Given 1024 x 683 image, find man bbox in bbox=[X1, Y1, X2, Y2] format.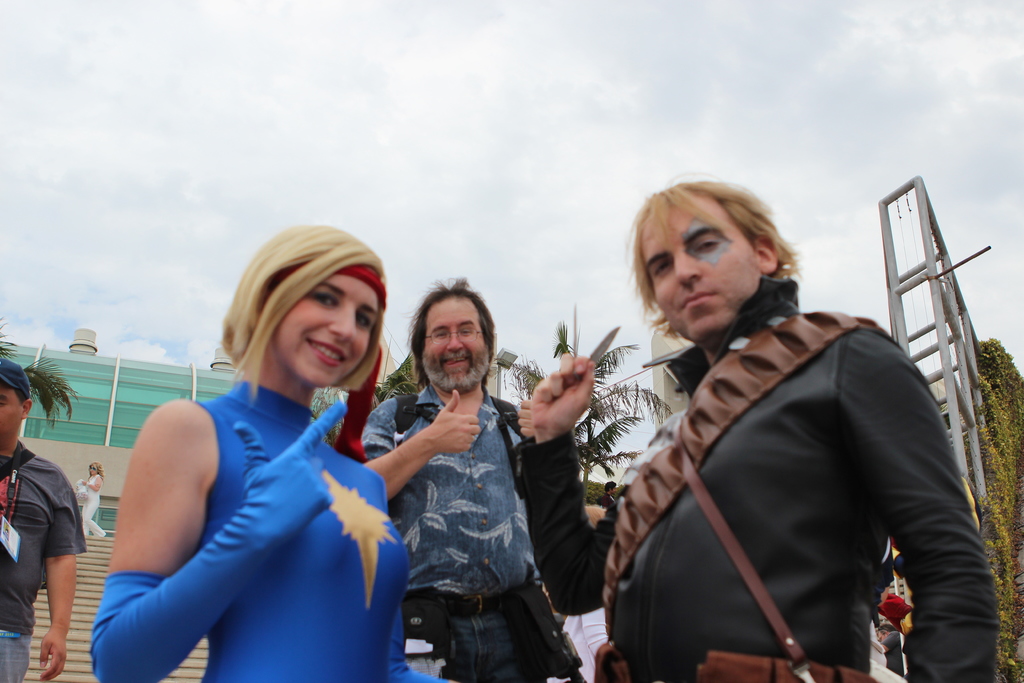
bbox=[358, 293, 589, 682].
